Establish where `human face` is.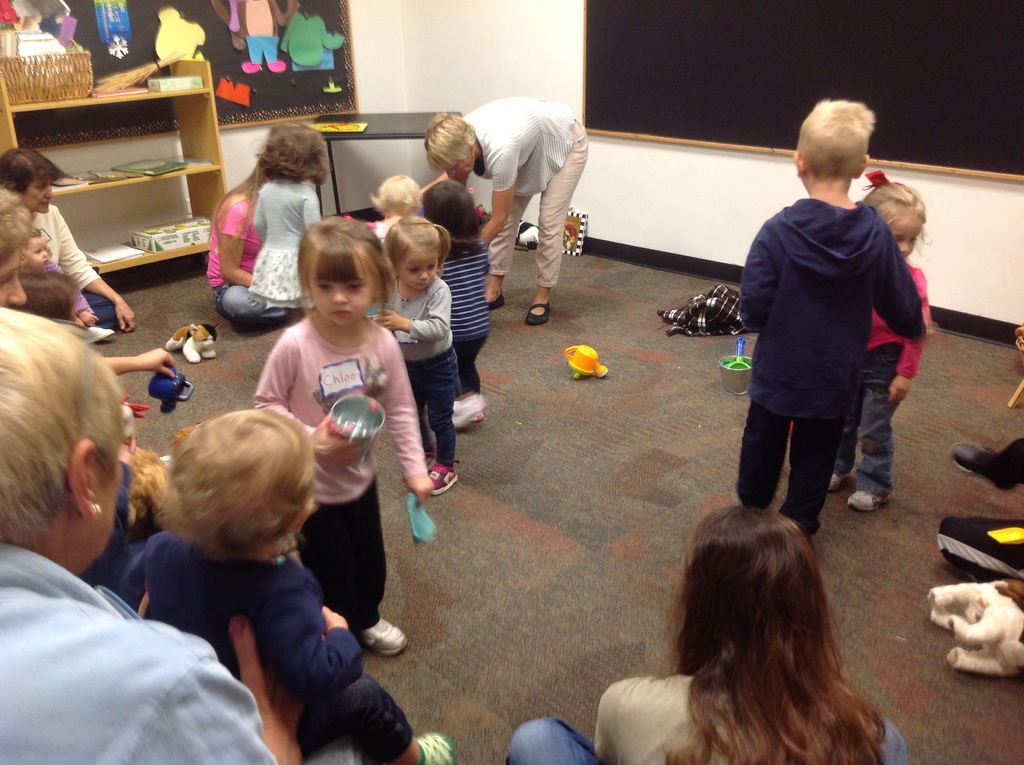
Established at x1=307 y1=250 x2=370 y2=329.
